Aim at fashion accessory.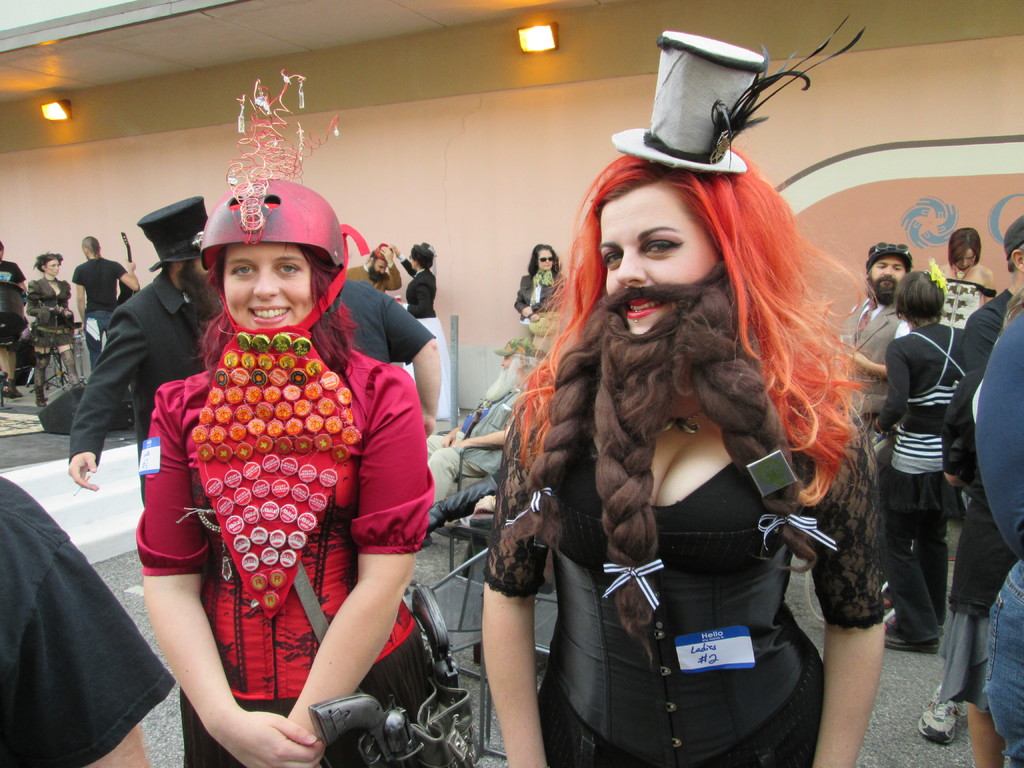
Aimed at 292,563,480,767.
